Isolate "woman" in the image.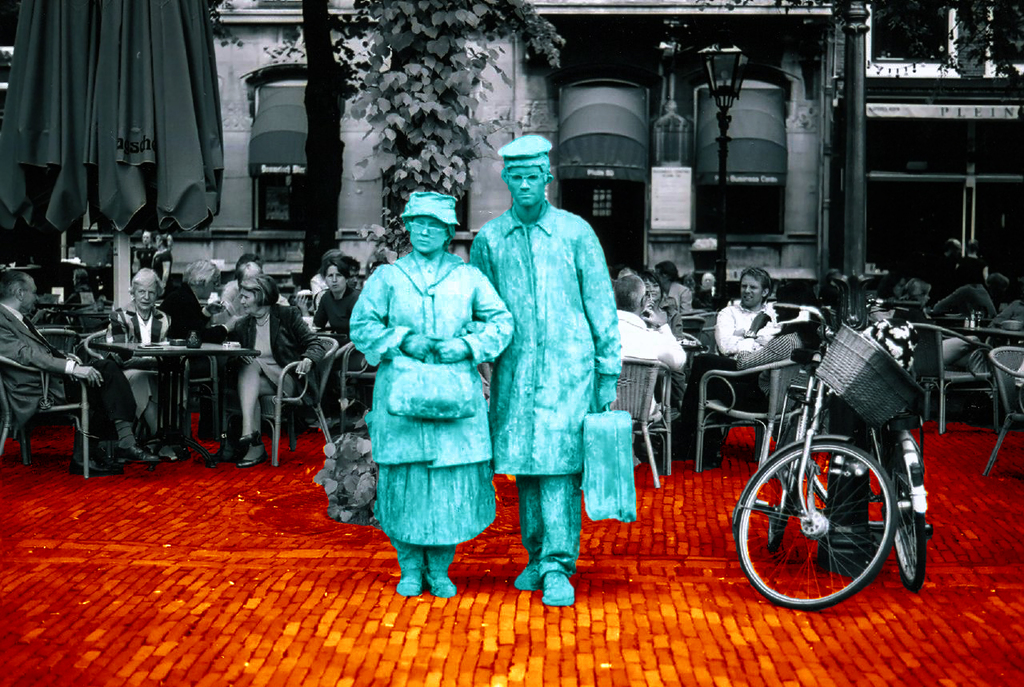
Isolated region: bbox=(640, 270, 682, 345).
